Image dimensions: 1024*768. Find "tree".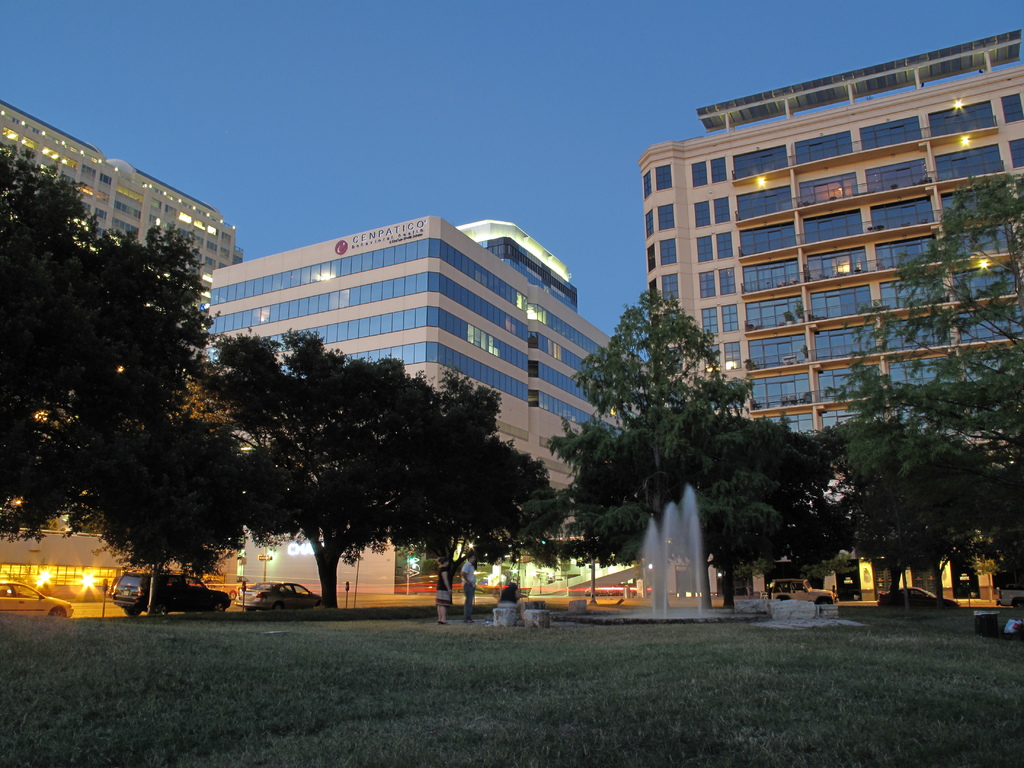
Rect(824, 168, 1023, 450).
